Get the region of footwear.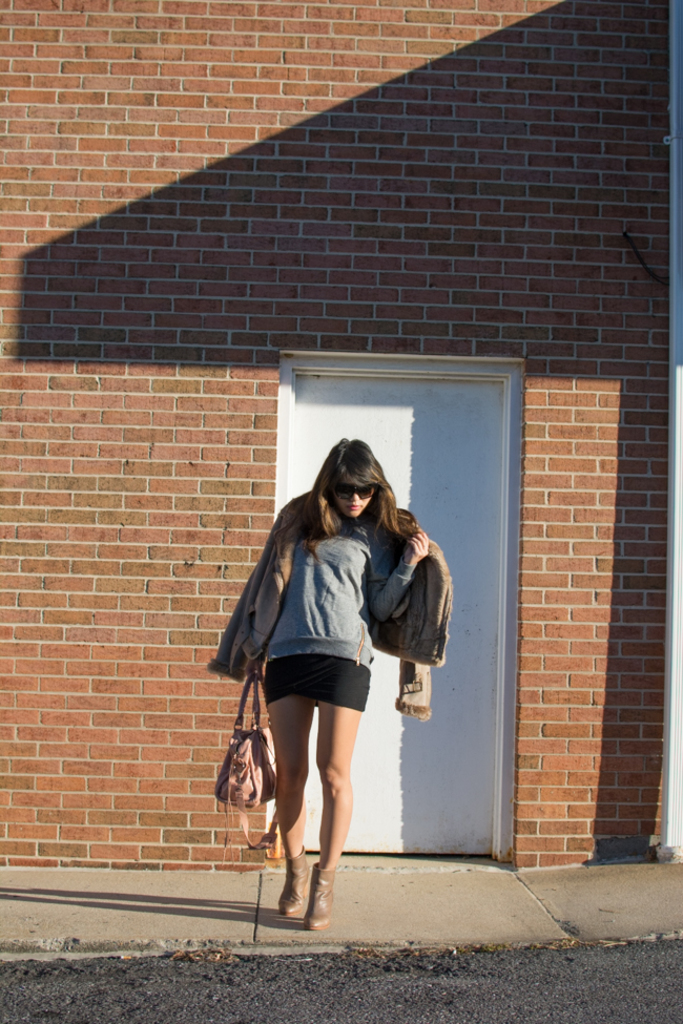
{"left": 275, "top": 842, "right": 313, "bottom": 916}.
